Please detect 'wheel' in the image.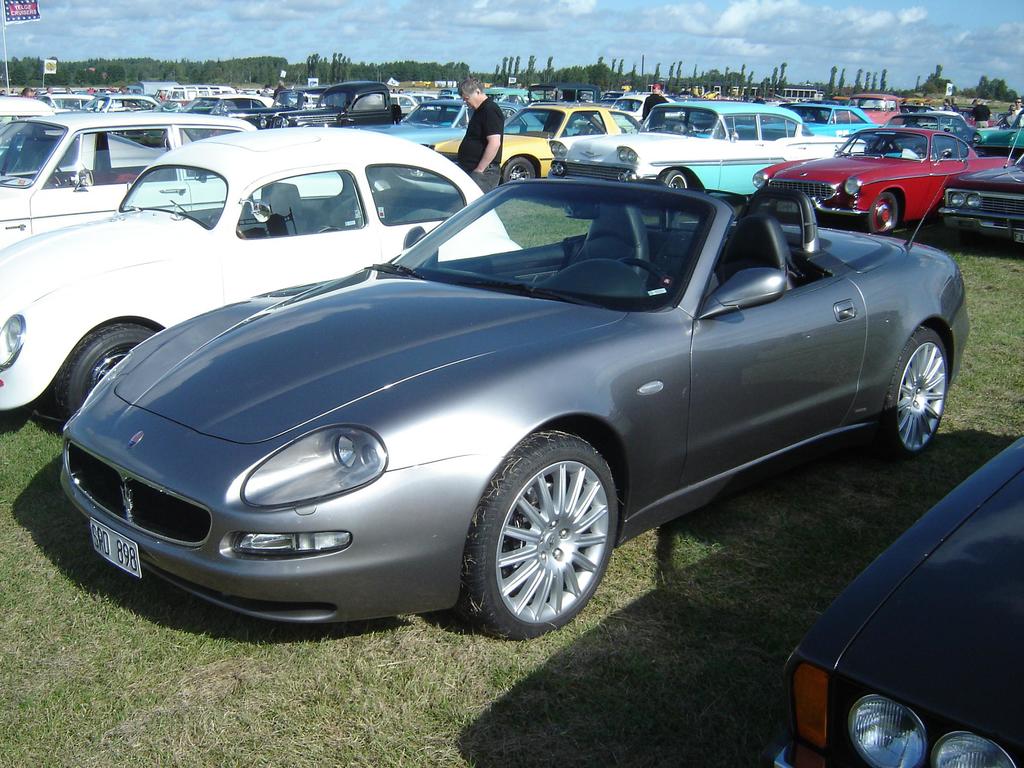
locate(618, 258, 669, 289).
